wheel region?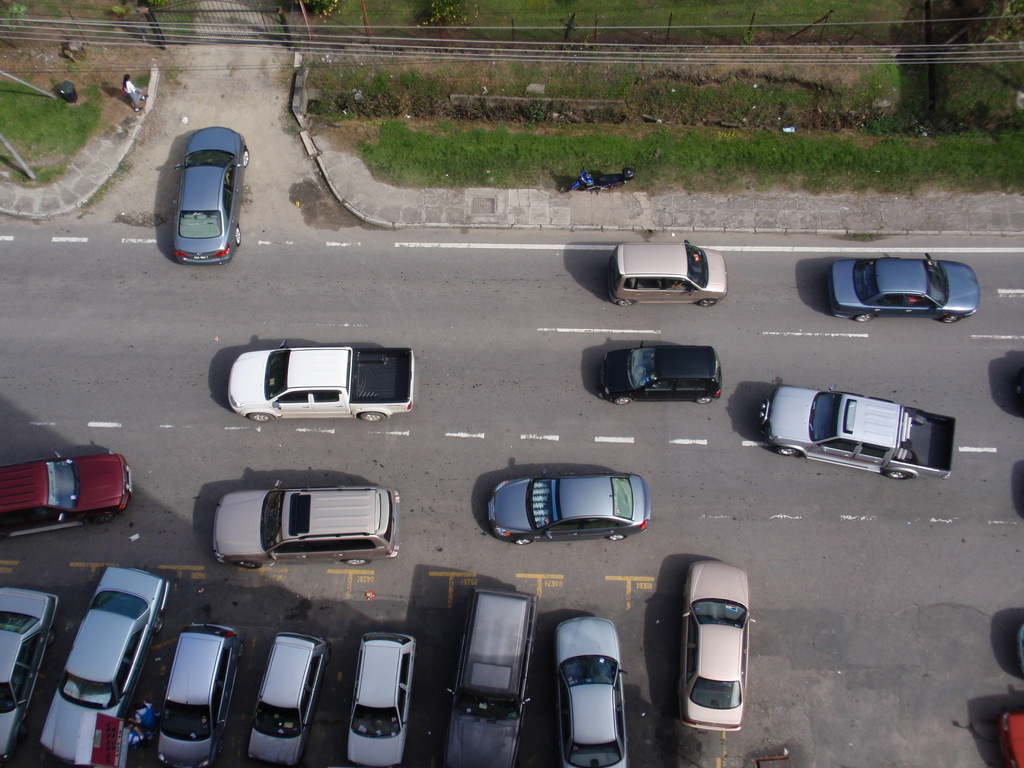
856,314,874,321
